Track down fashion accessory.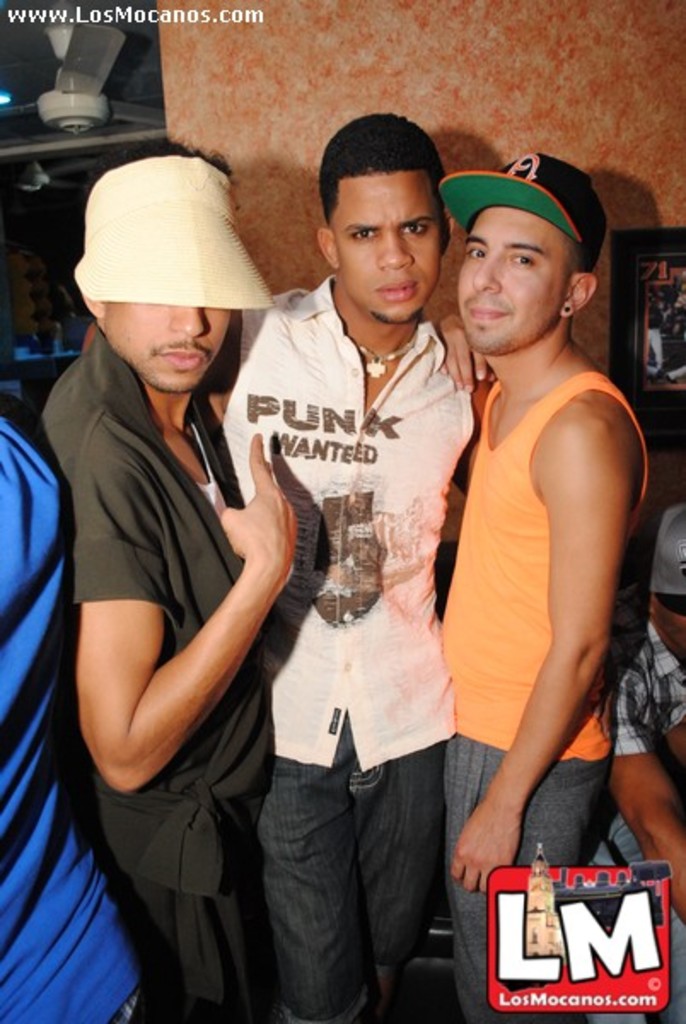
Tracked to {"left": 560, "top": 304, "right": 575, "bottom": 314}.
